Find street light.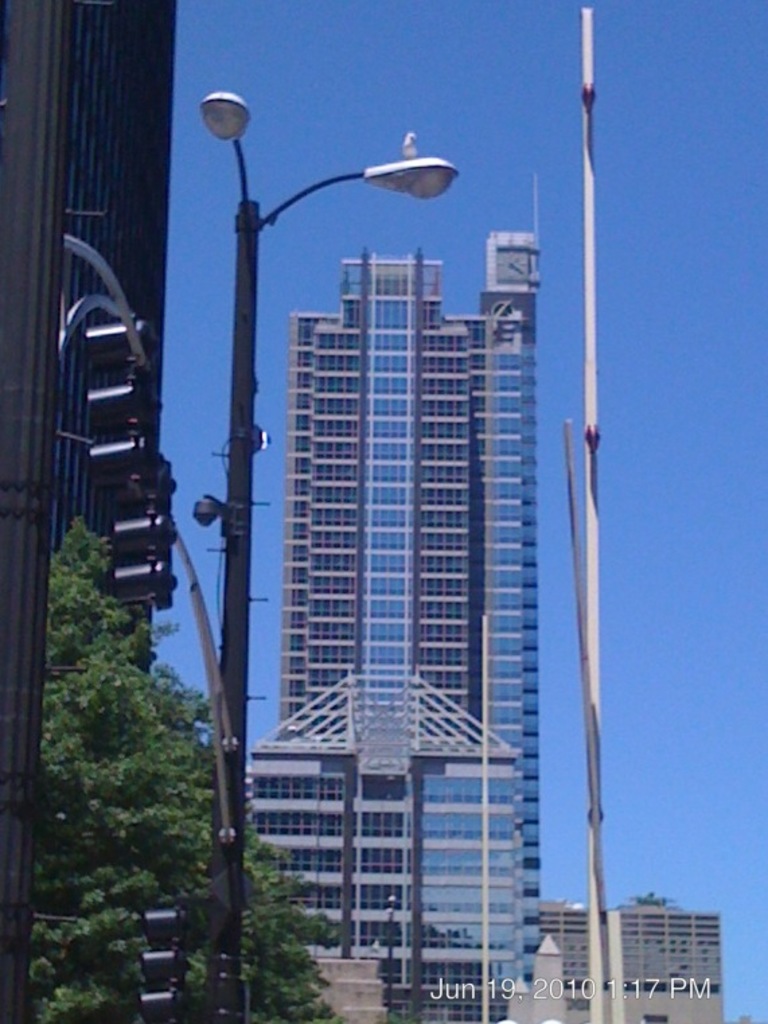
(x1=196, y1=90, x2=460, y2=1023).
